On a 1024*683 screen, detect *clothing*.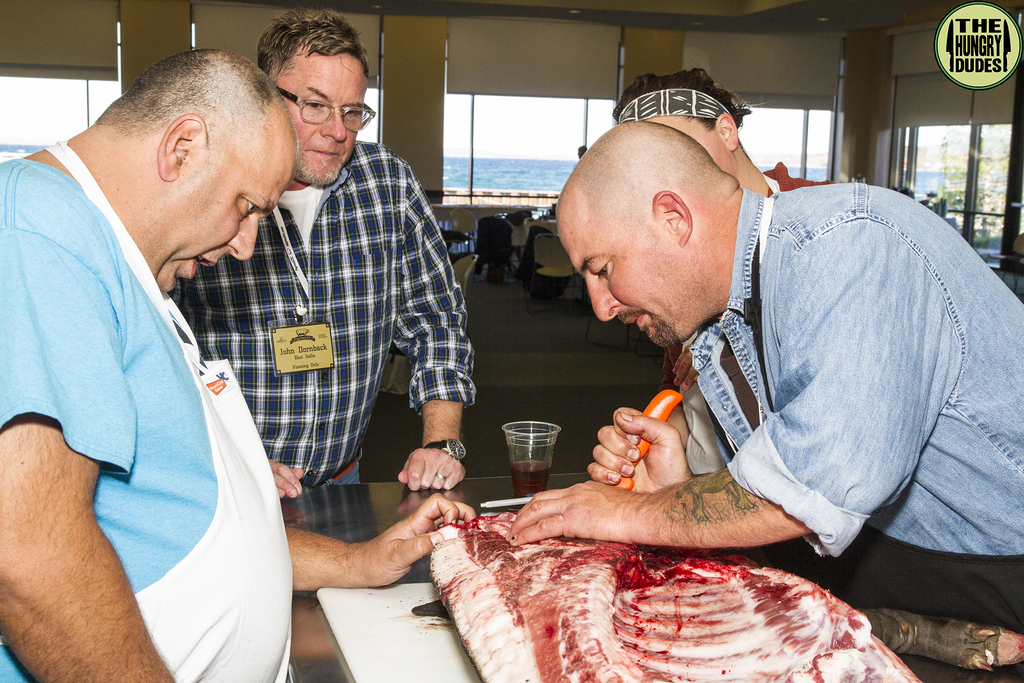
BBox(5, 108, 292, 682).
